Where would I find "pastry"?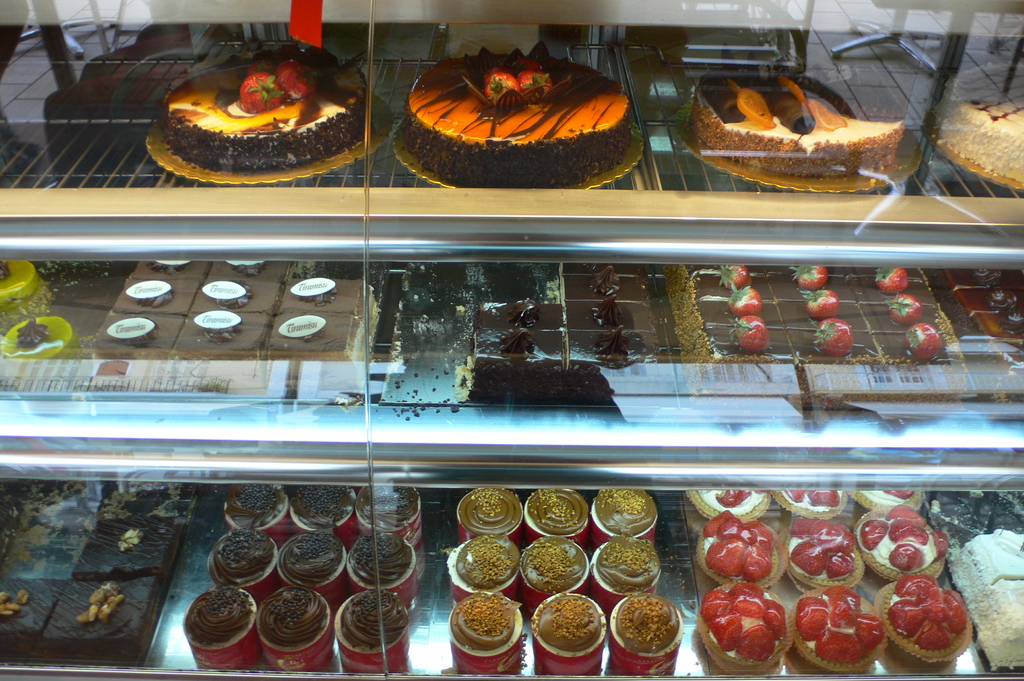
At bbox=[39, 572, 163, 664].
